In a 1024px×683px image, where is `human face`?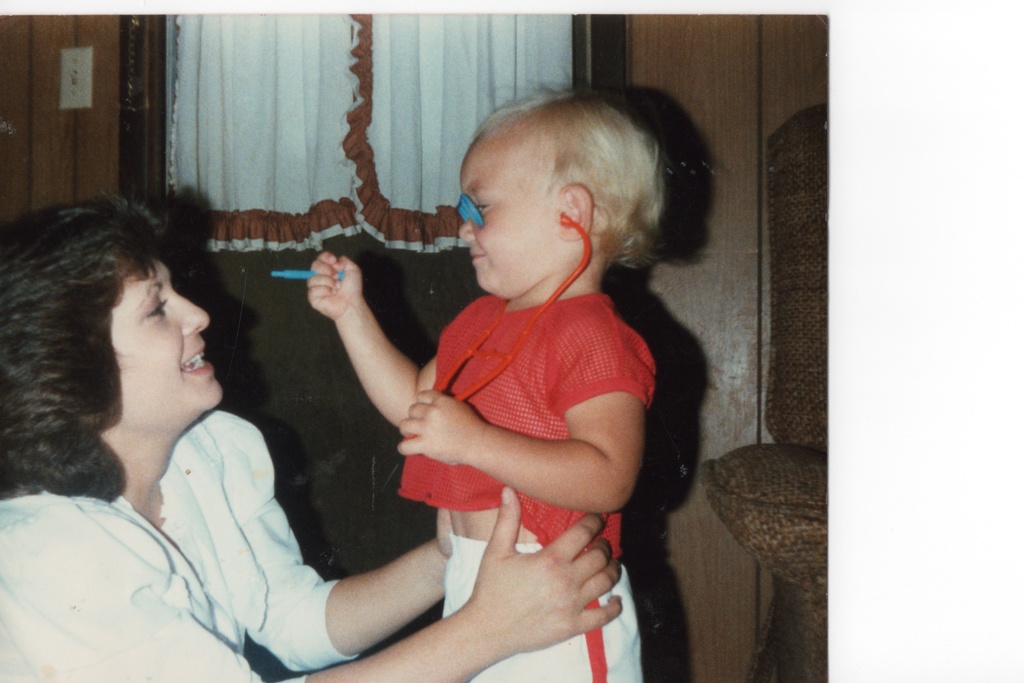
detection(461, 129, 563, 300).
